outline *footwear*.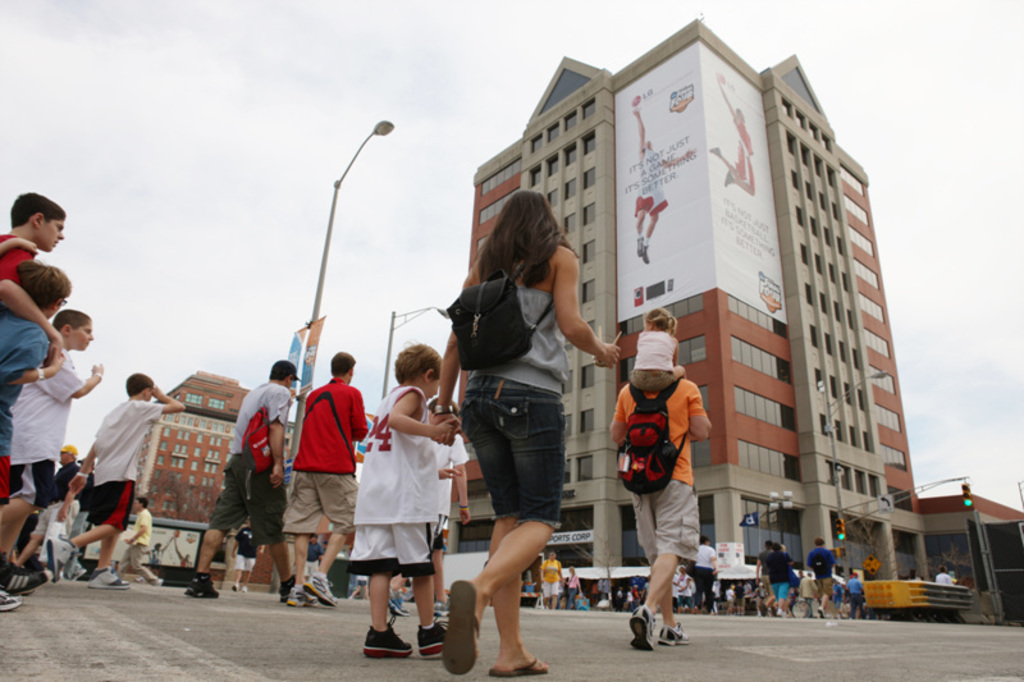
Outline: region(49, 537, 77, 580).
